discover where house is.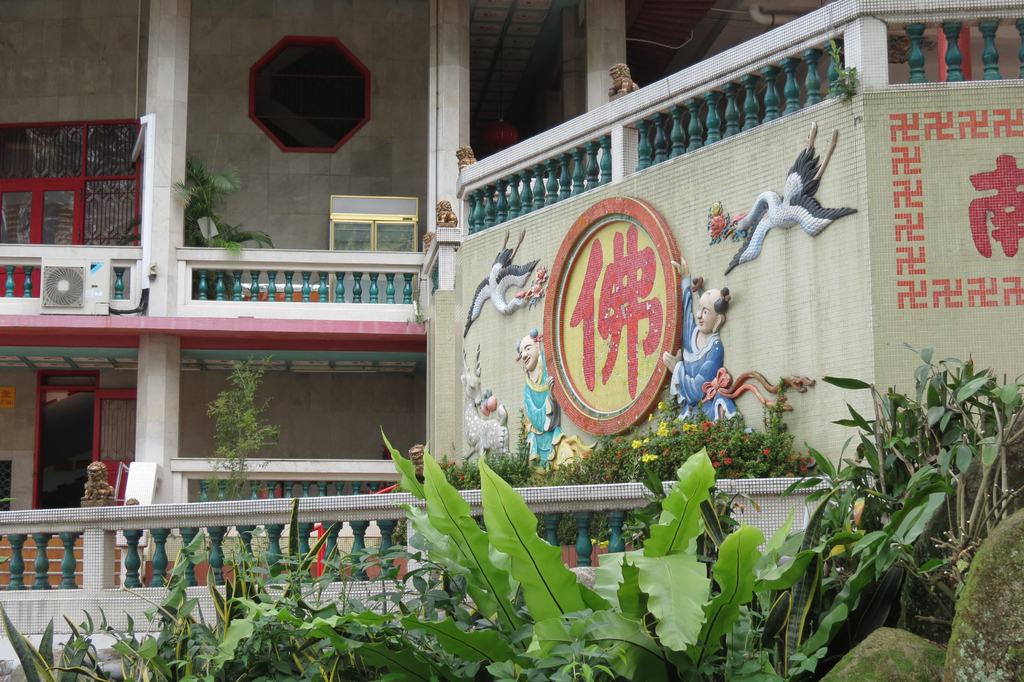
Discovered at box(0, 0, 1023, 681).
